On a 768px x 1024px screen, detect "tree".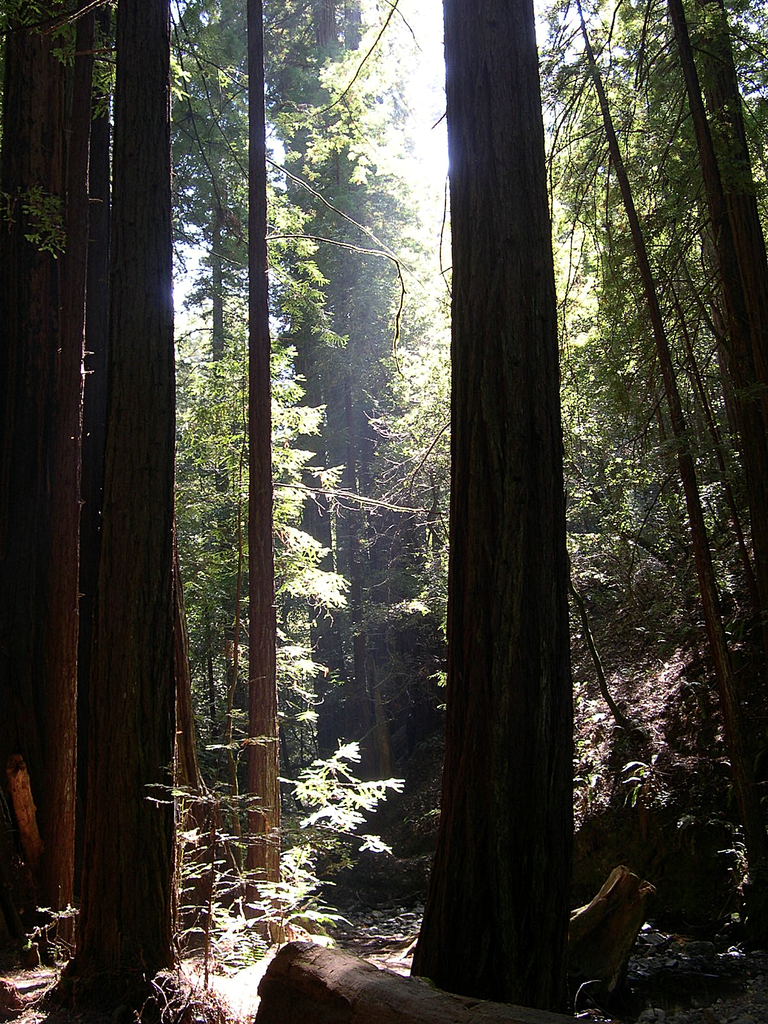
(x1=67, y1=0, x2=188, y2=987).
